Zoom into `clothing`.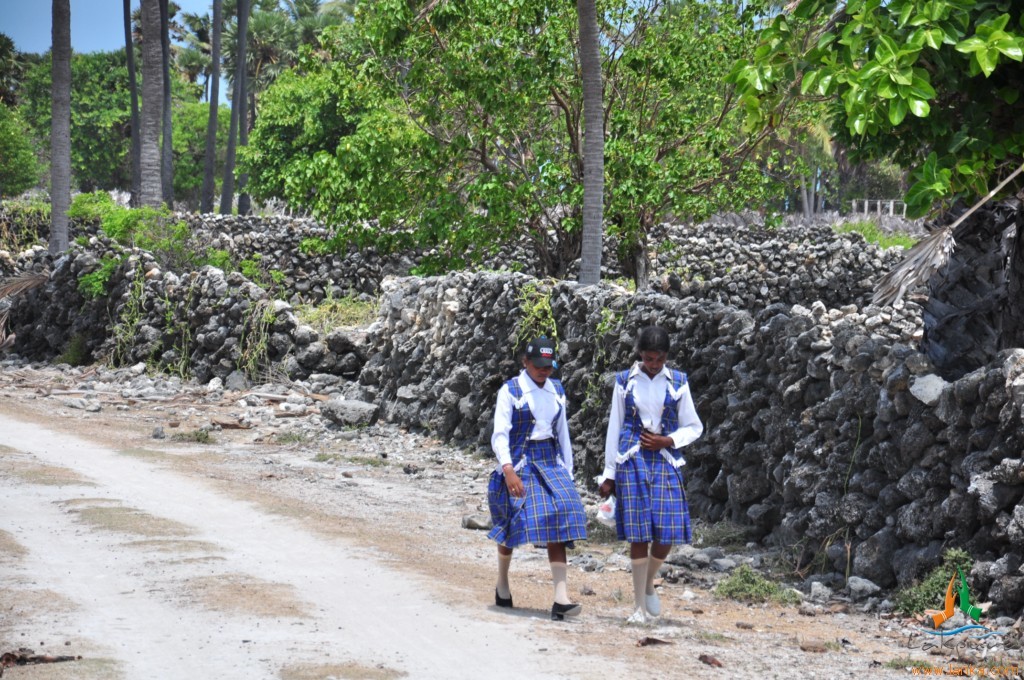
Zoom target: [x1=496, y1=550, x2=515, y2=597].
